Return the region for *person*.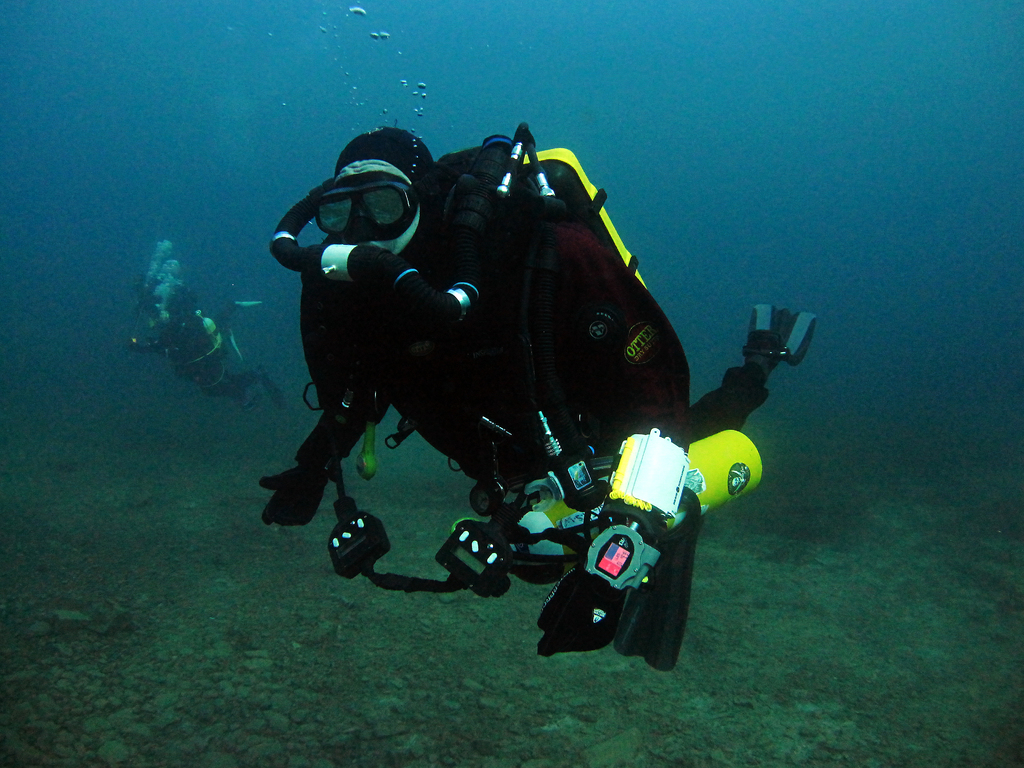
bbox=(251, 118, 773, 656).
